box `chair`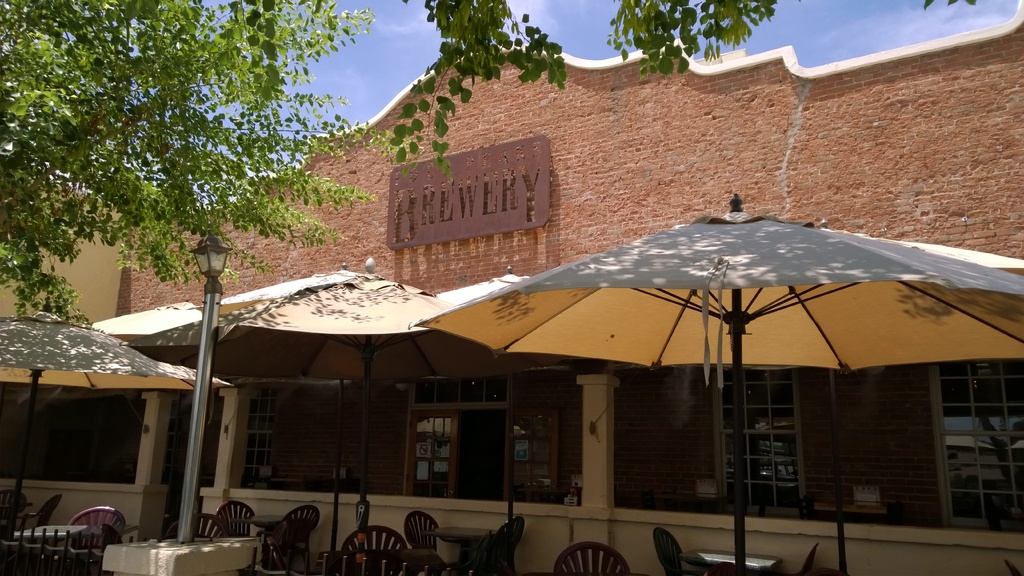
bbox(399, 512, 439, 554)
